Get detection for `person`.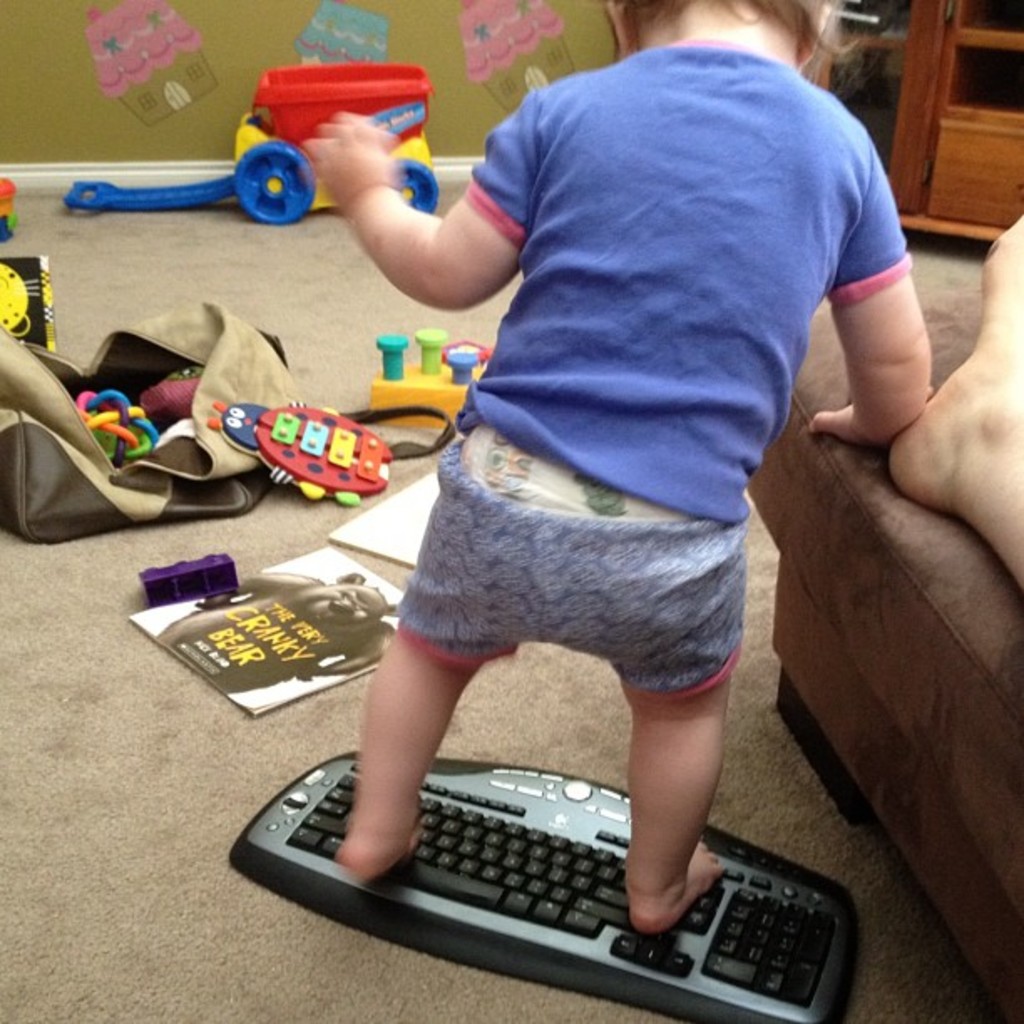
Detection: <bbox>219, 0, 924, 962</bbox>.
